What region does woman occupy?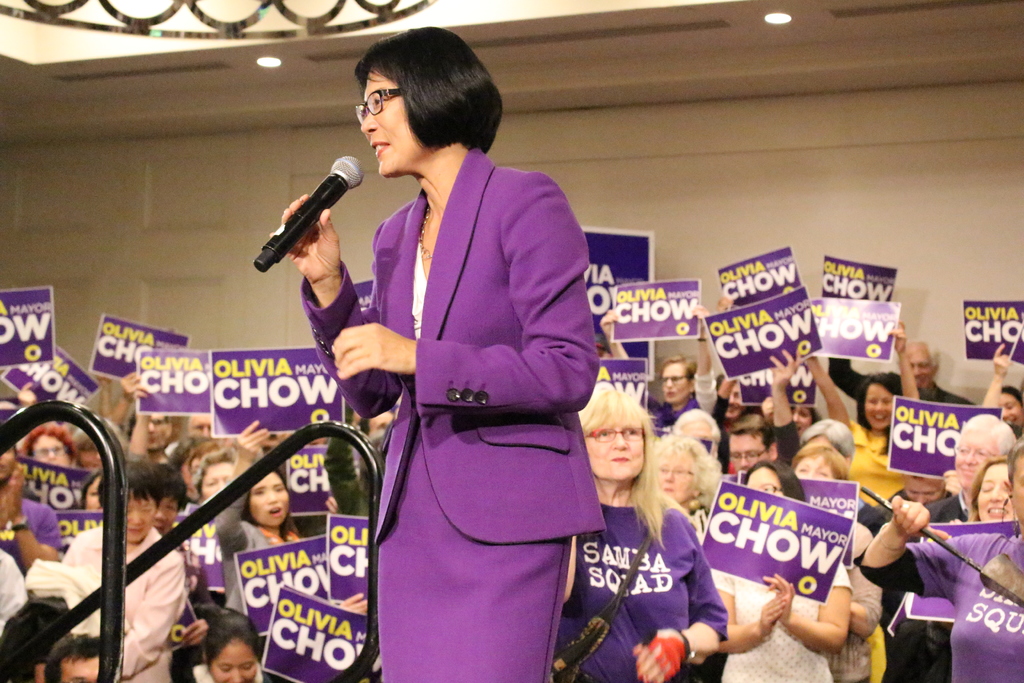
rect(706, 451, 855, 682).
